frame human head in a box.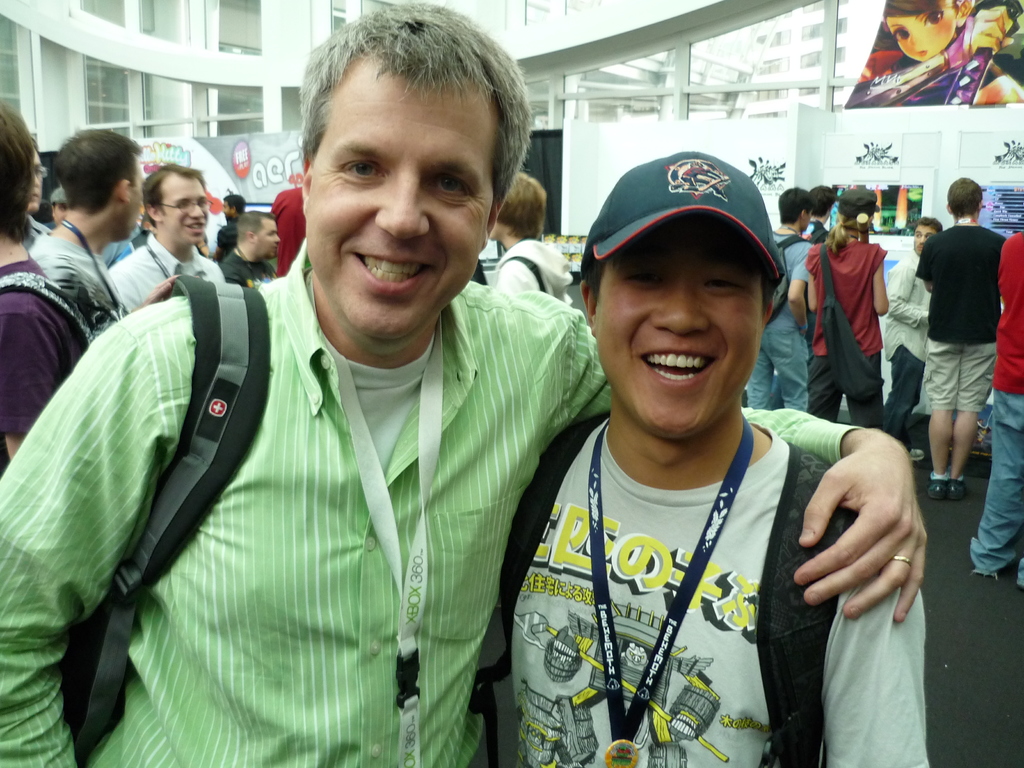
locate(27, 137, 48, 213).
